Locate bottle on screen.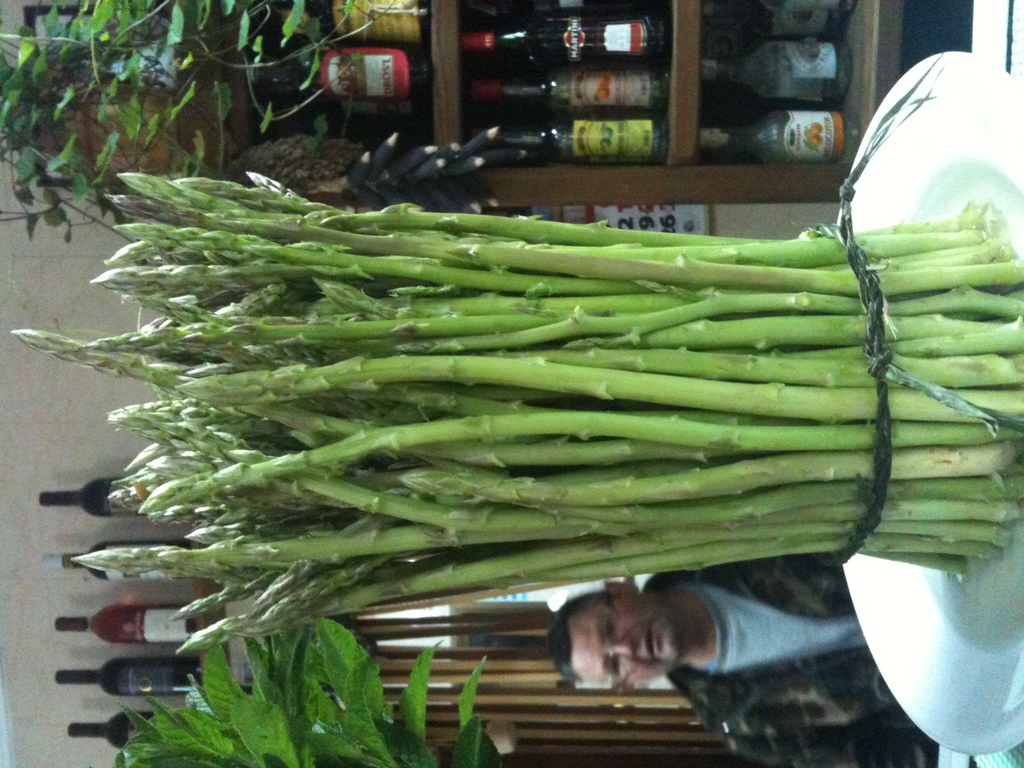
On screen at bbox=[262, 98, 429, 141].
